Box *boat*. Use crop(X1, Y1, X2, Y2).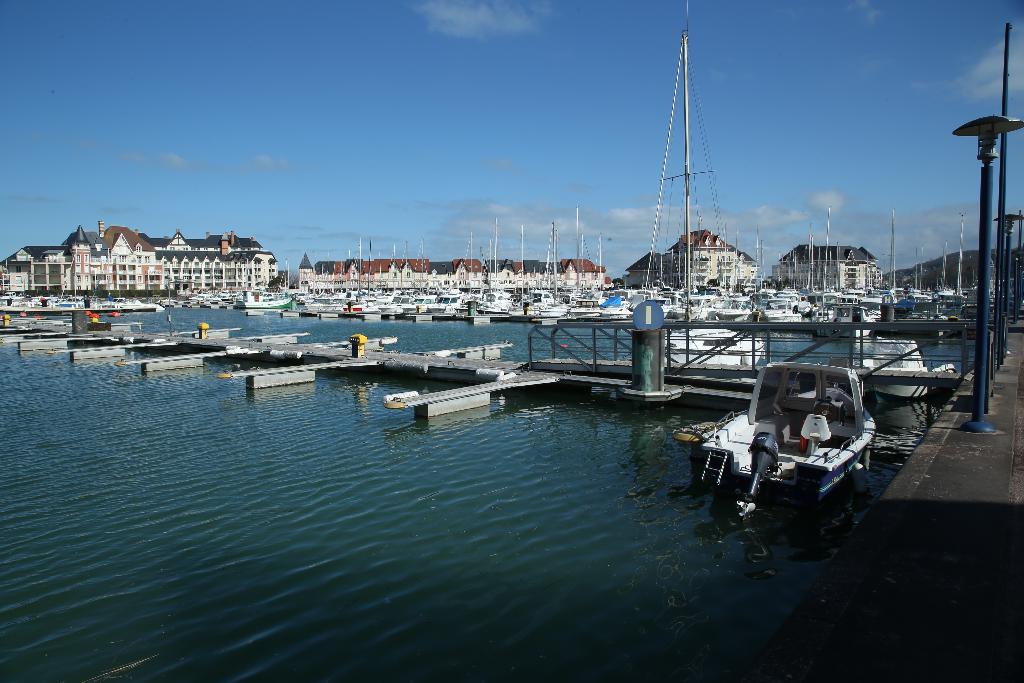
crop(671, 337, 916, 532).
